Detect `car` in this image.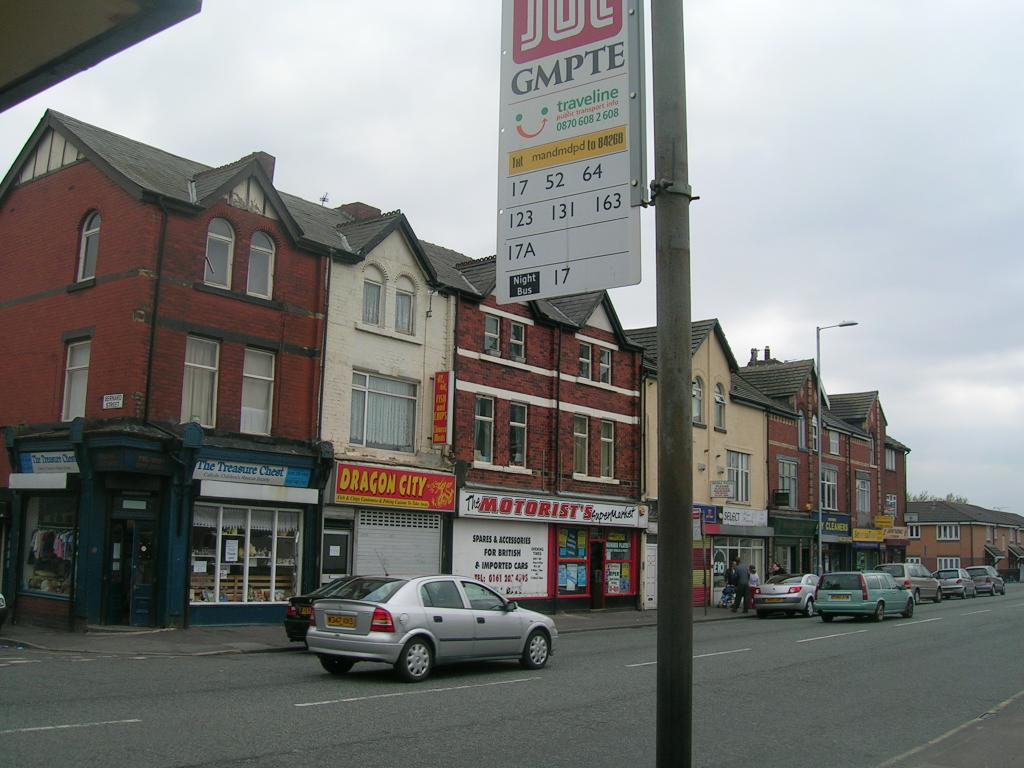
Detection: (left=820, top=569, right=915, bottom=620).
